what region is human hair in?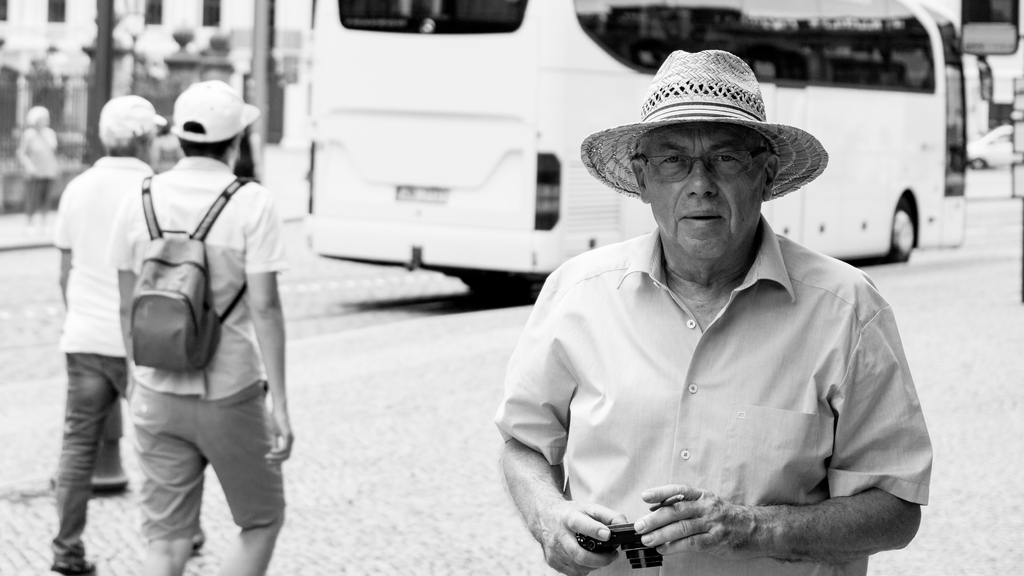
<box>173,124,241,166</box>.
